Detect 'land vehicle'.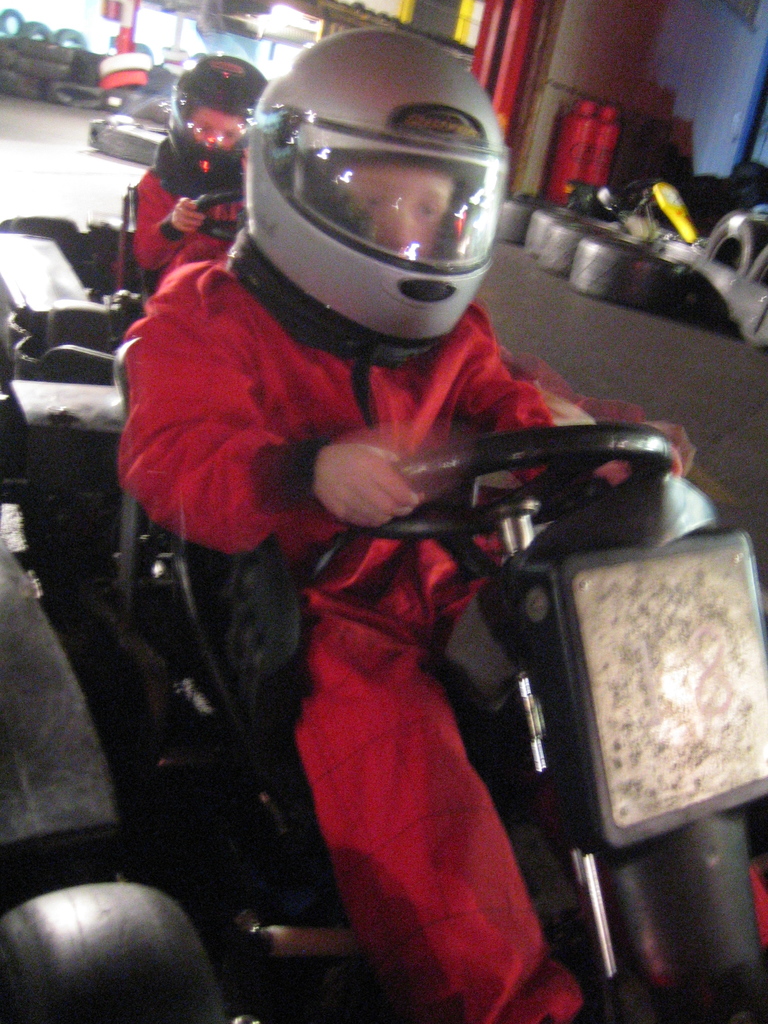
Detected at box(0, 186, 250, 383).
